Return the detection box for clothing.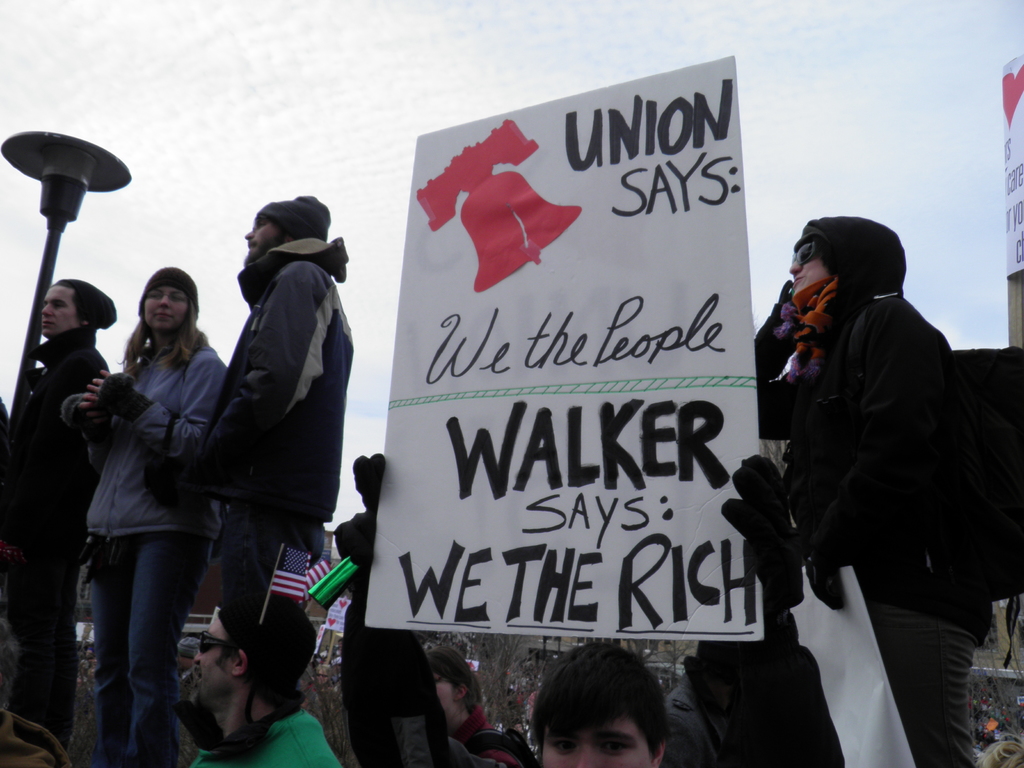
pyautogui.locateOnScreen(344, 514, 459, 767).
